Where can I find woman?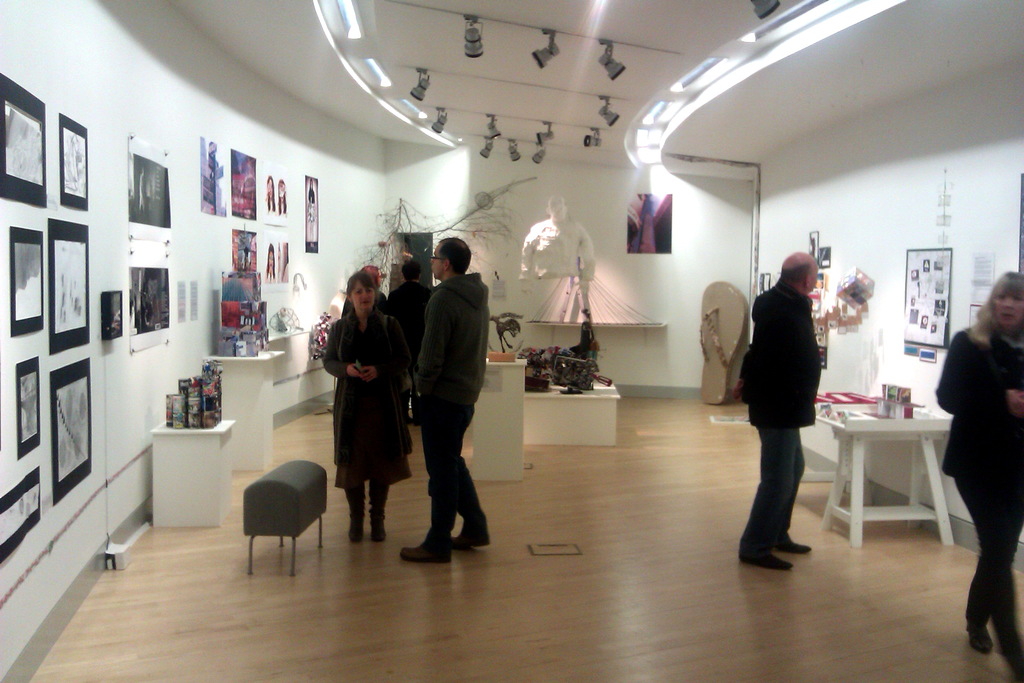
You can find it at 317, 267, 404, 555.
